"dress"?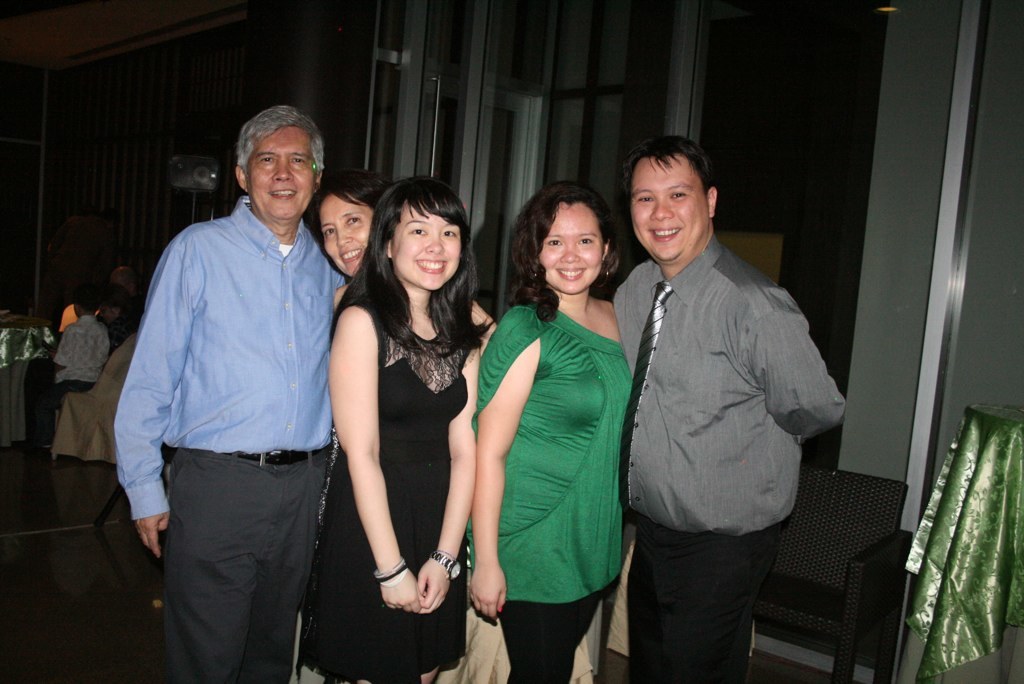
box(289, 281, 471, 683)
